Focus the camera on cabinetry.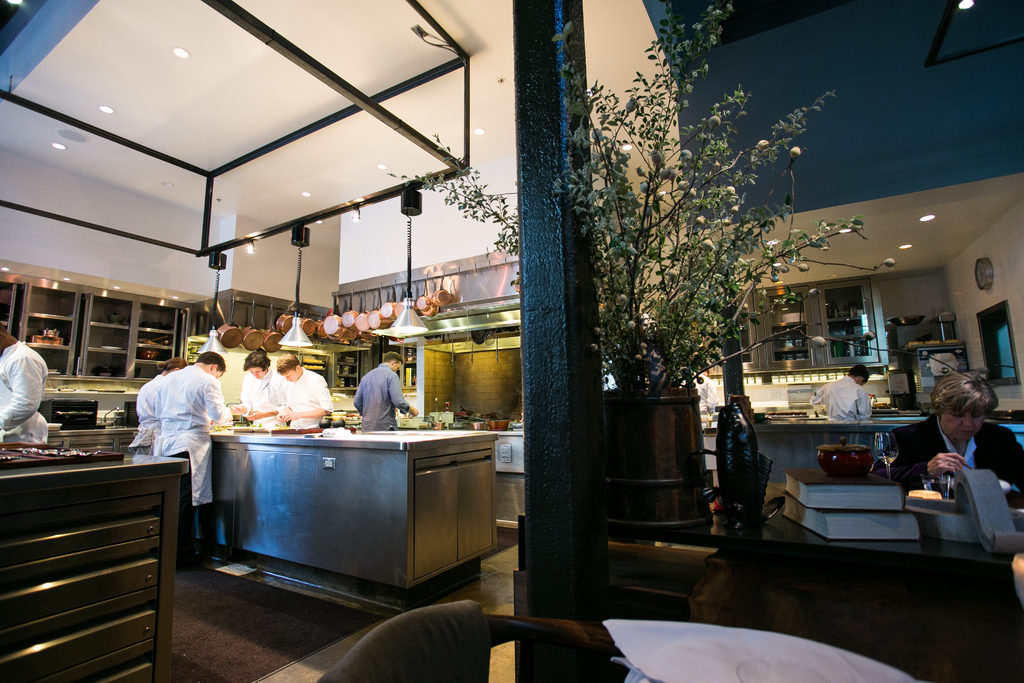
Focus region: [84, 322, 132, 355].
